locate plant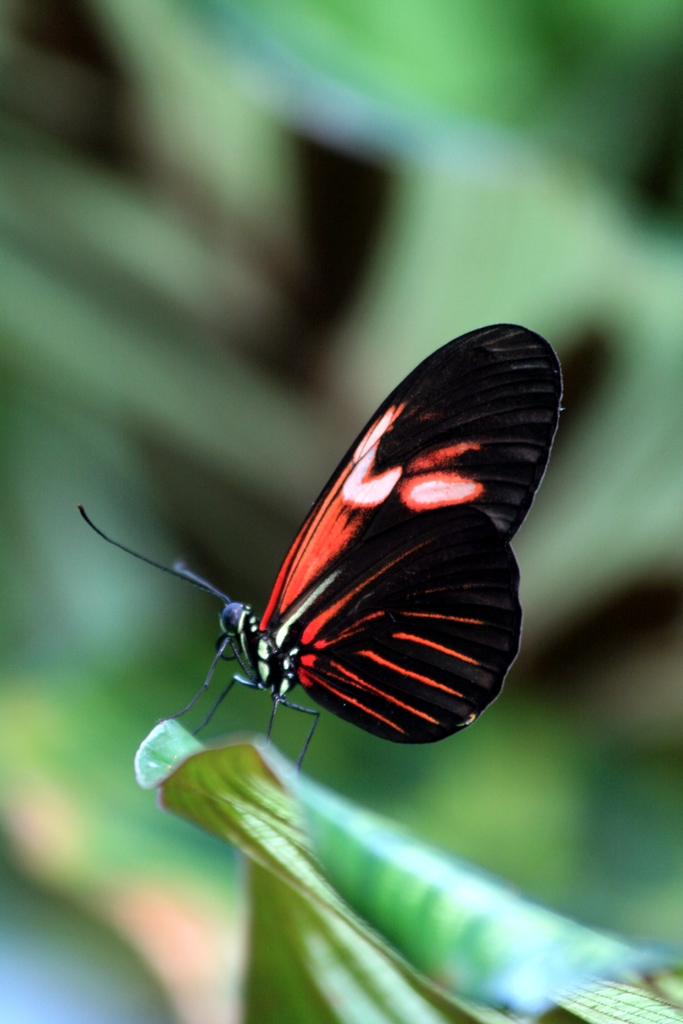
(x1=0, y1=1, x2=682, y2=1023)
